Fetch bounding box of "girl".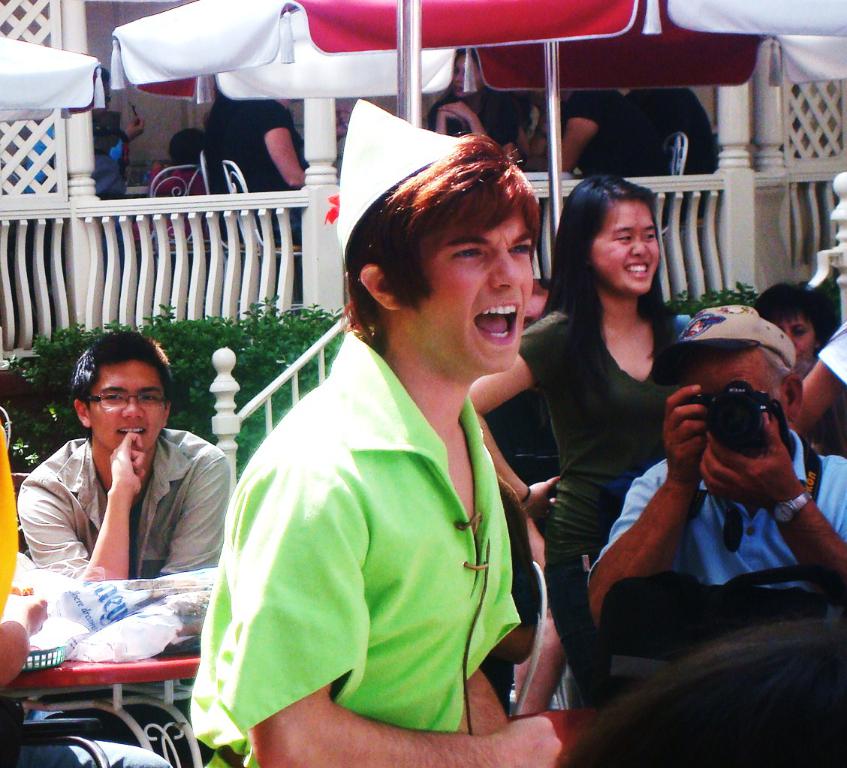
Bbox: locate(462, 174, 688, 701).
